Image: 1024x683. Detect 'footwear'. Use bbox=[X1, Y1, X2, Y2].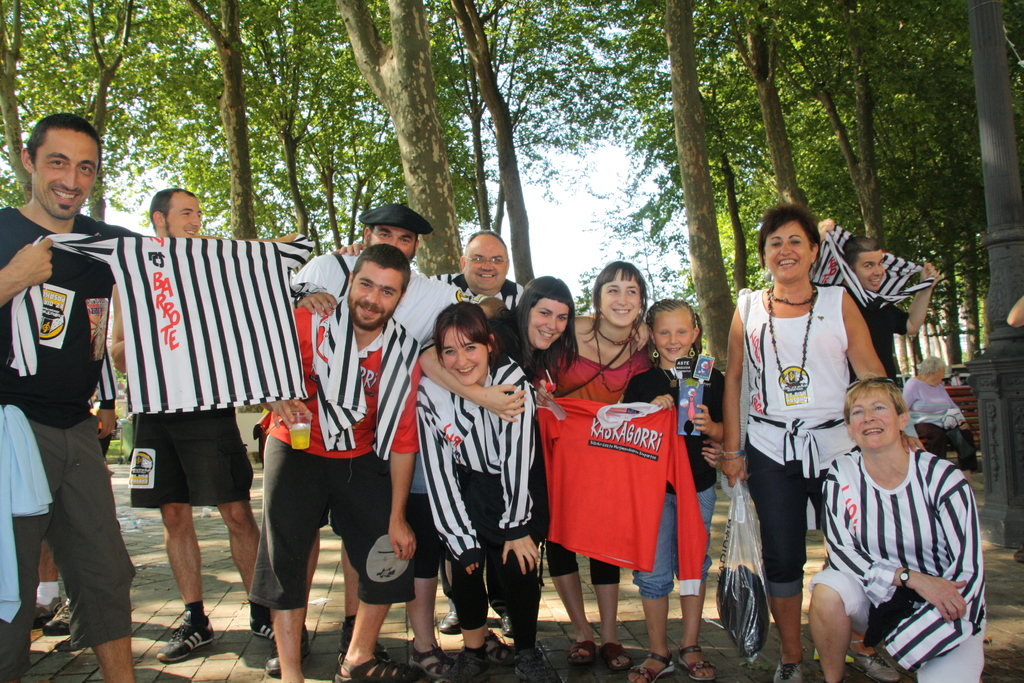
bbox=[622, 650, 675, 682].
